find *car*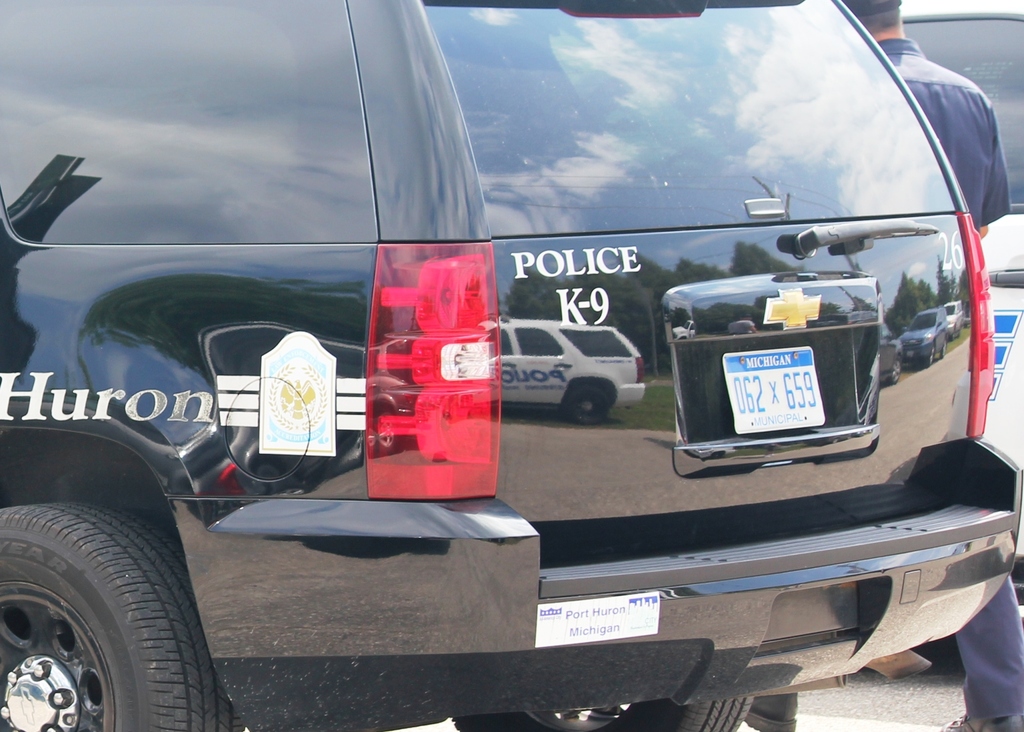
0 0 1023 731
